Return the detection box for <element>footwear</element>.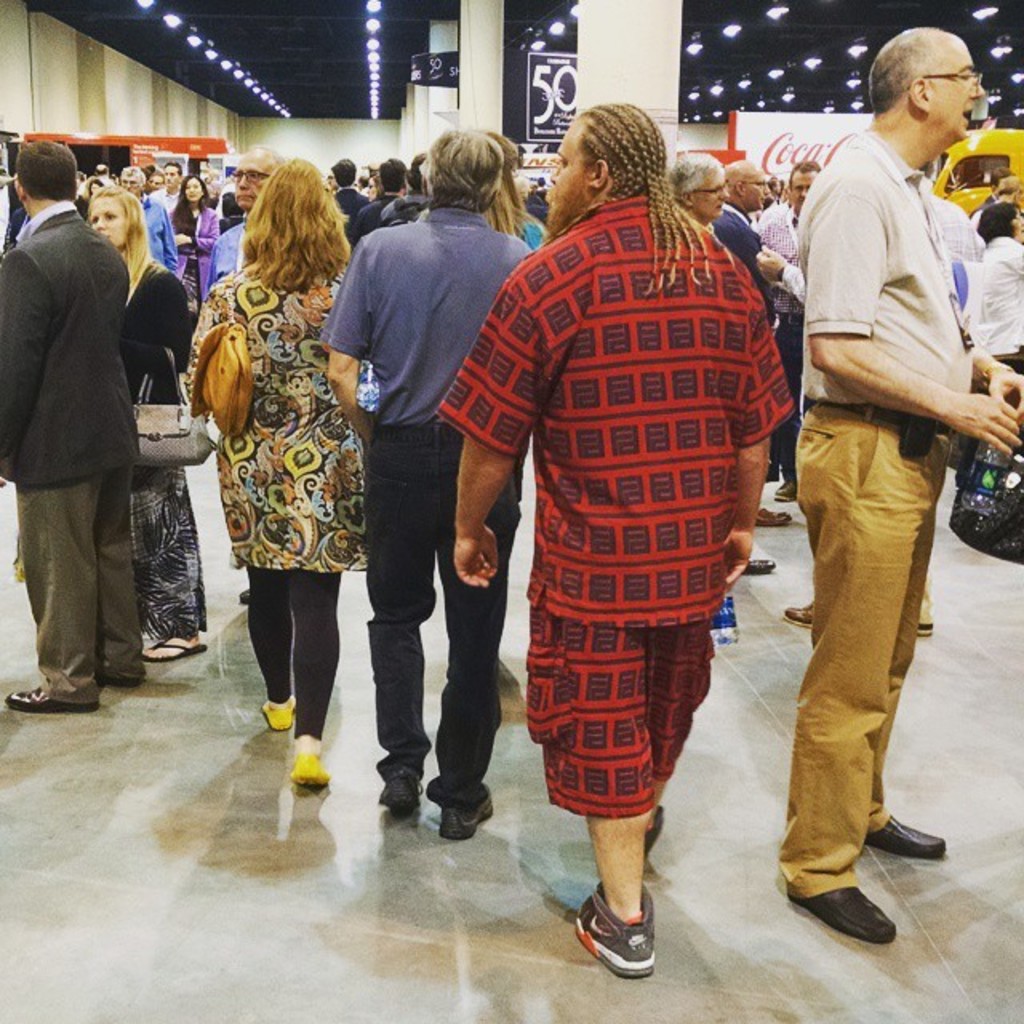
[left=915, top=622, right=934, bottom=637].
